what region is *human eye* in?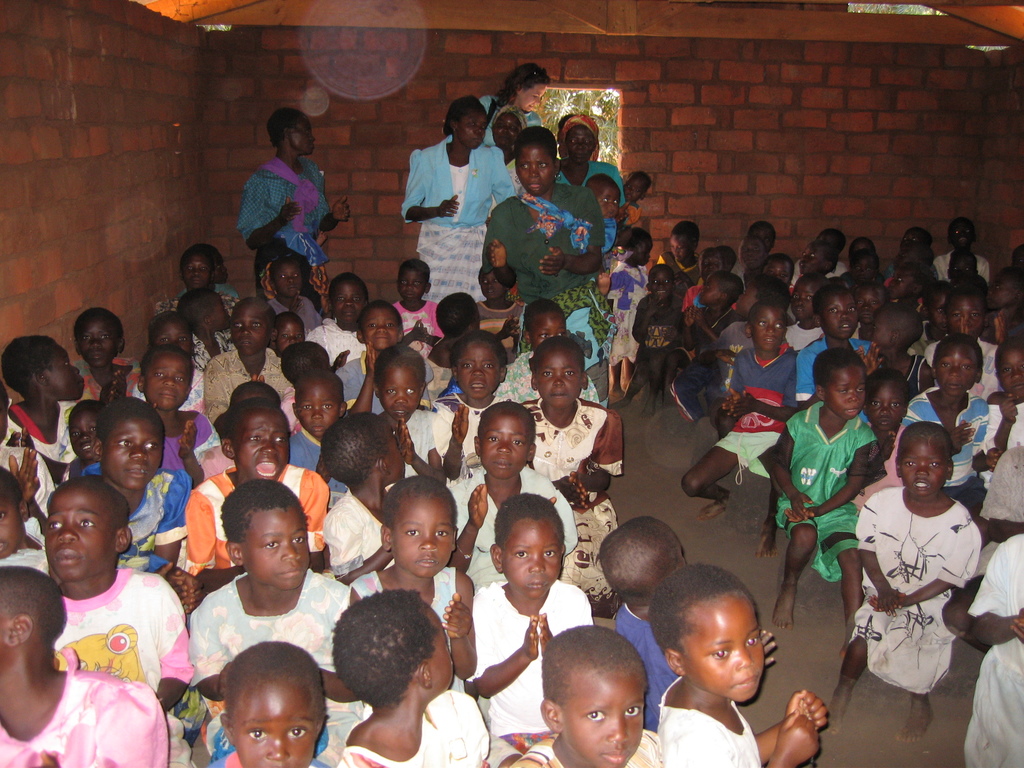
[left=846, top=306, right=856, bottom=315].
